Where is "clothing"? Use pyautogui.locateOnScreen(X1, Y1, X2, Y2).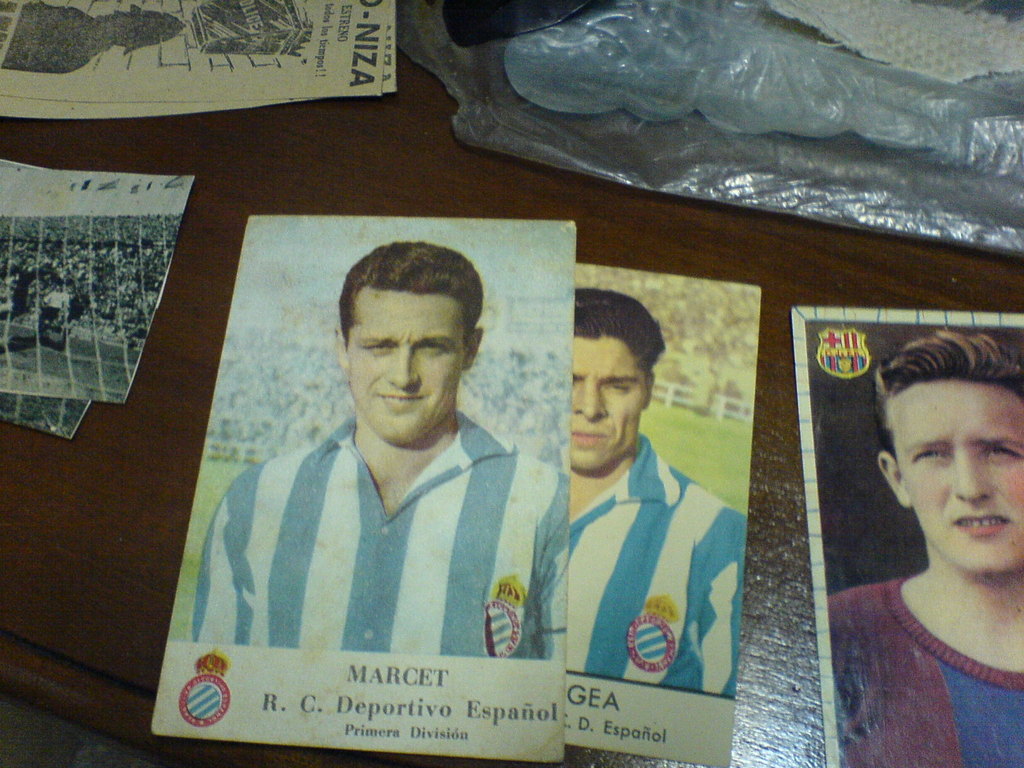
pyautogui.locateOnScreen(571, 431, 749, 698).
